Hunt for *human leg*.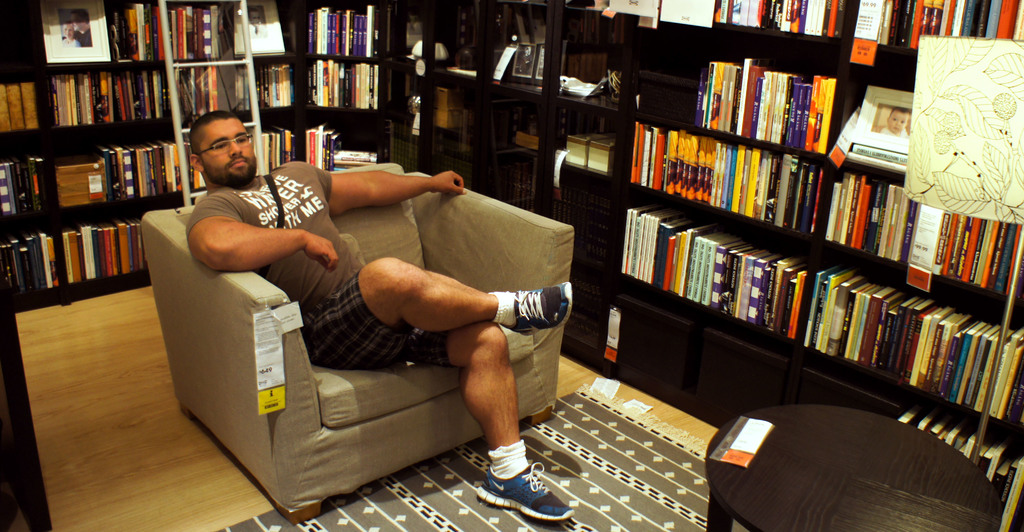
Hunted down at left=398, top=320, right=578, bottom=522.
